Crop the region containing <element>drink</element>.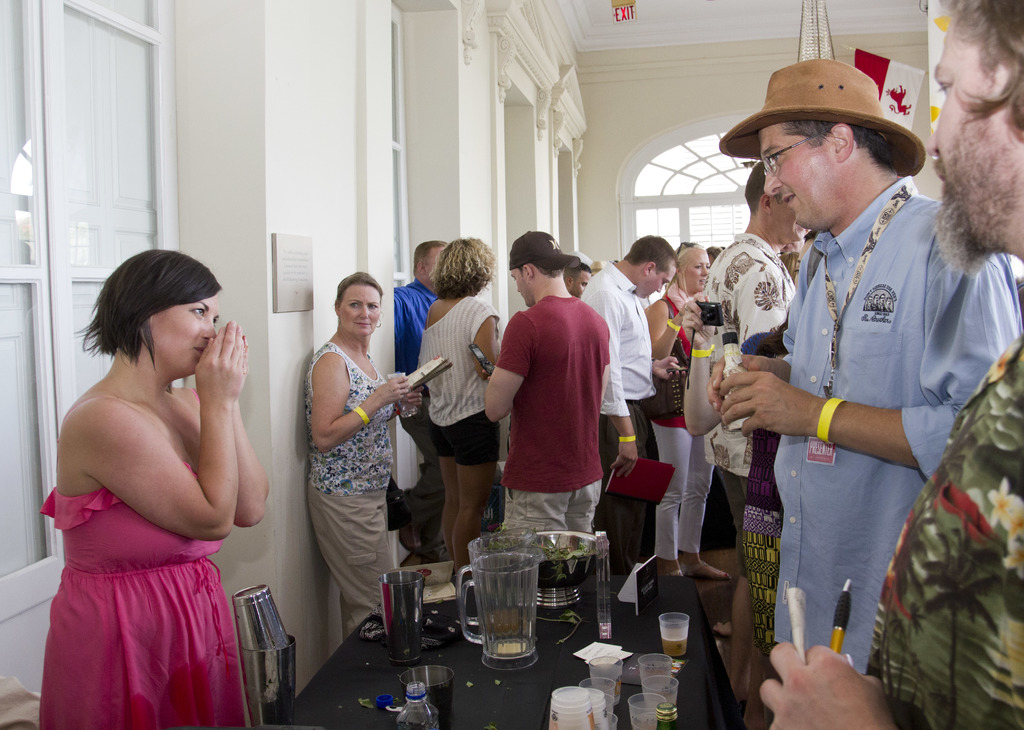
Crop region: left=723, top=330, right=750, bottom=427.
